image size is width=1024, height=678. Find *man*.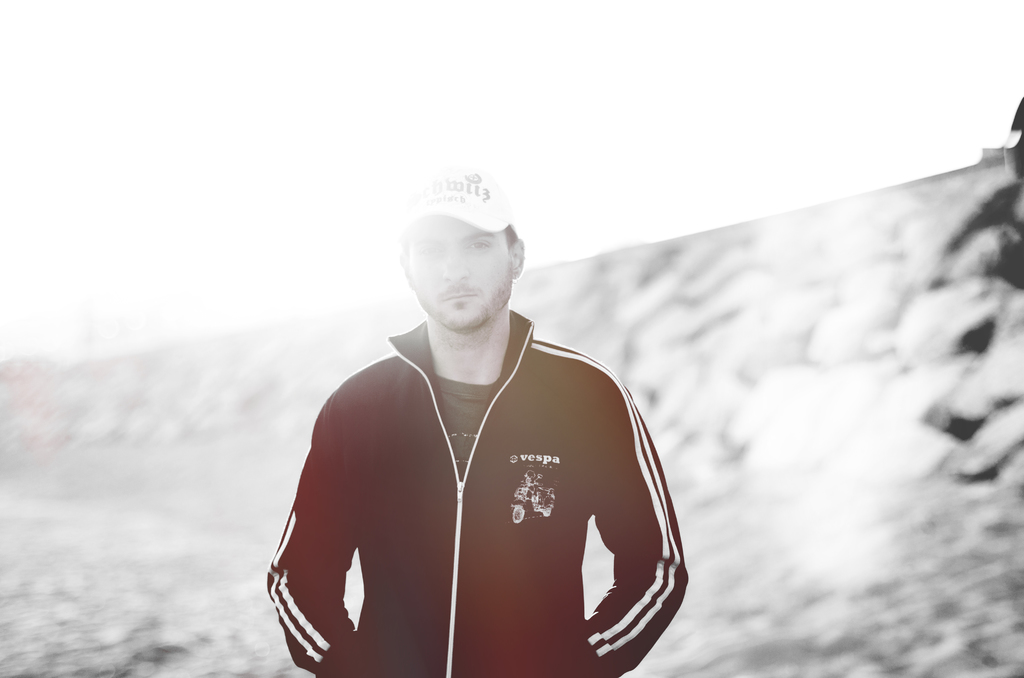
x1=259 y1=159 x2=698 y2=677.
